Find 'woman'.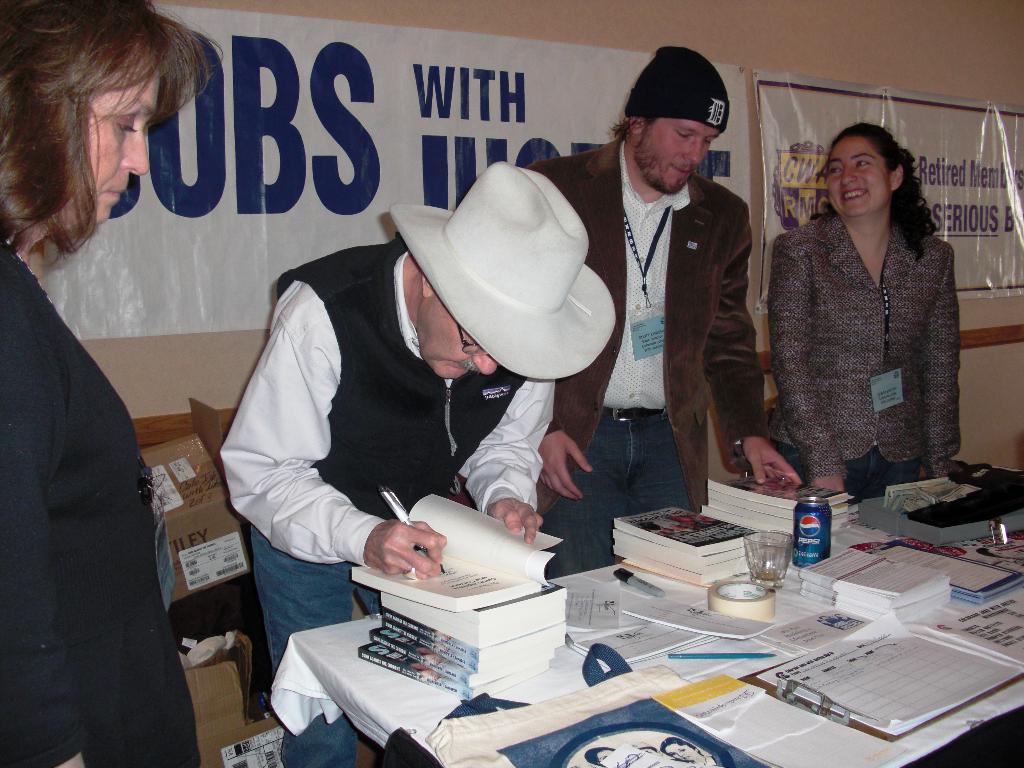
(755,109,970,537).
